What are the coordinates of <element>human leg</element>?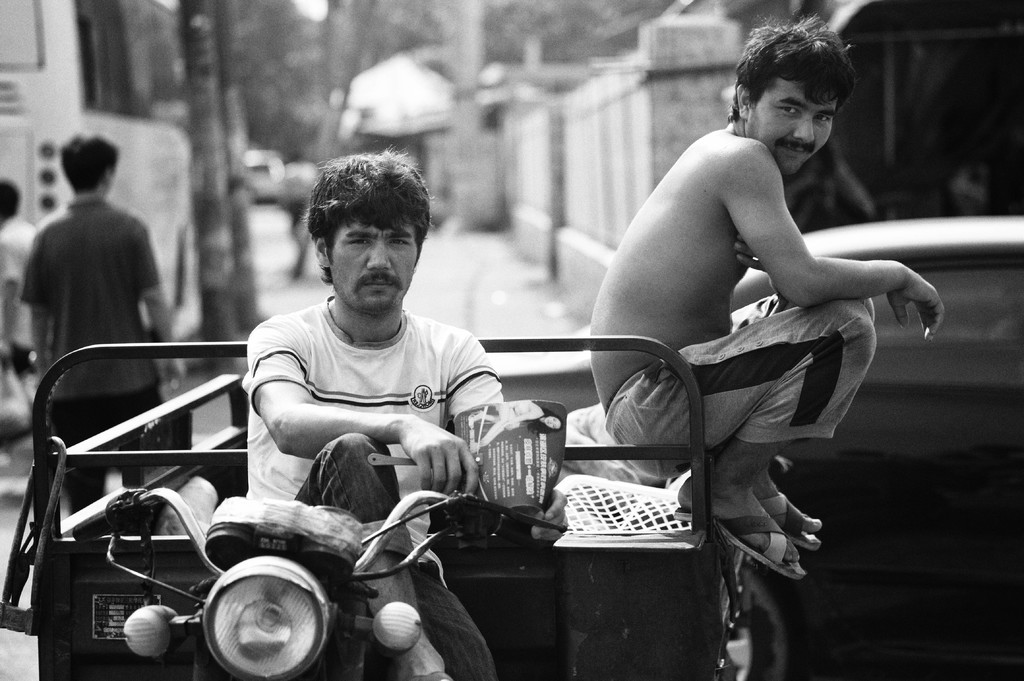
x1=296 y1=429 x2=454 y2=680.
